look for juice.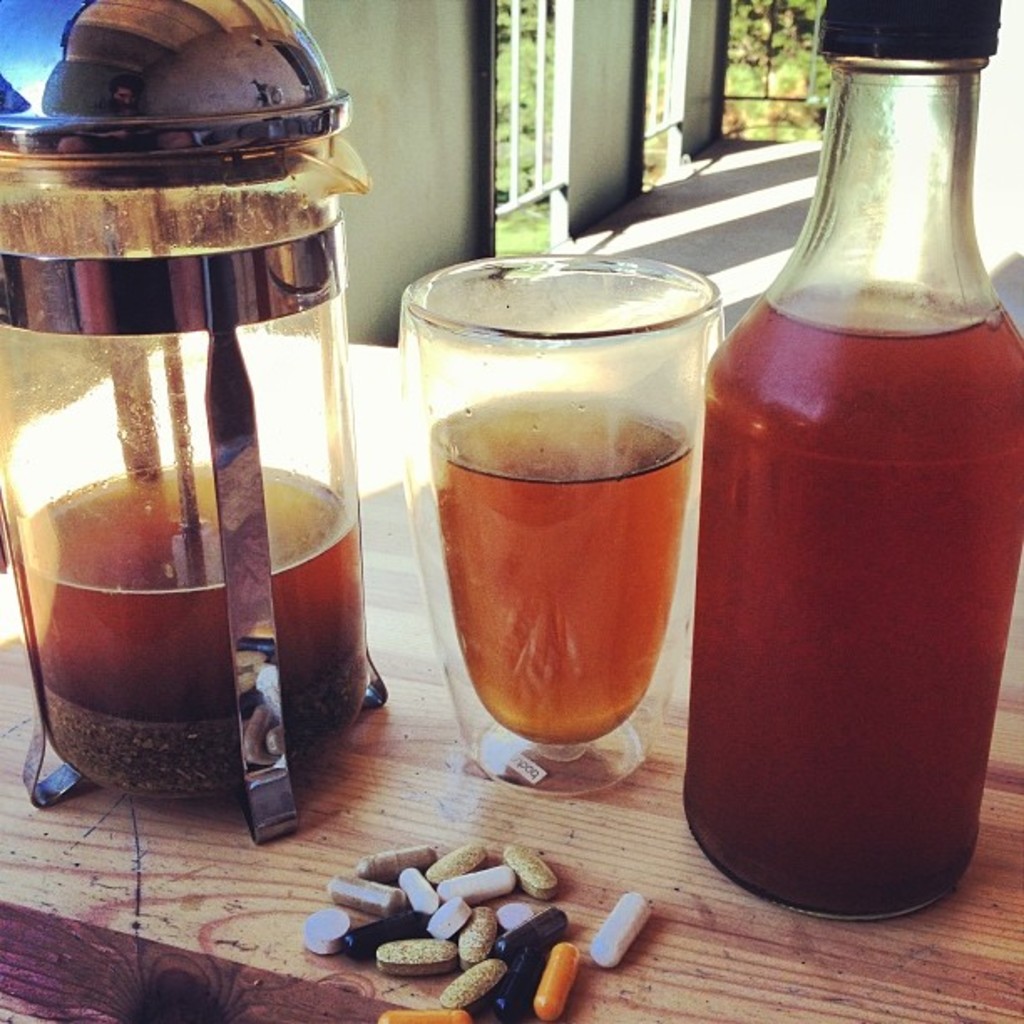
Found: 430, 387, 689, 738.
